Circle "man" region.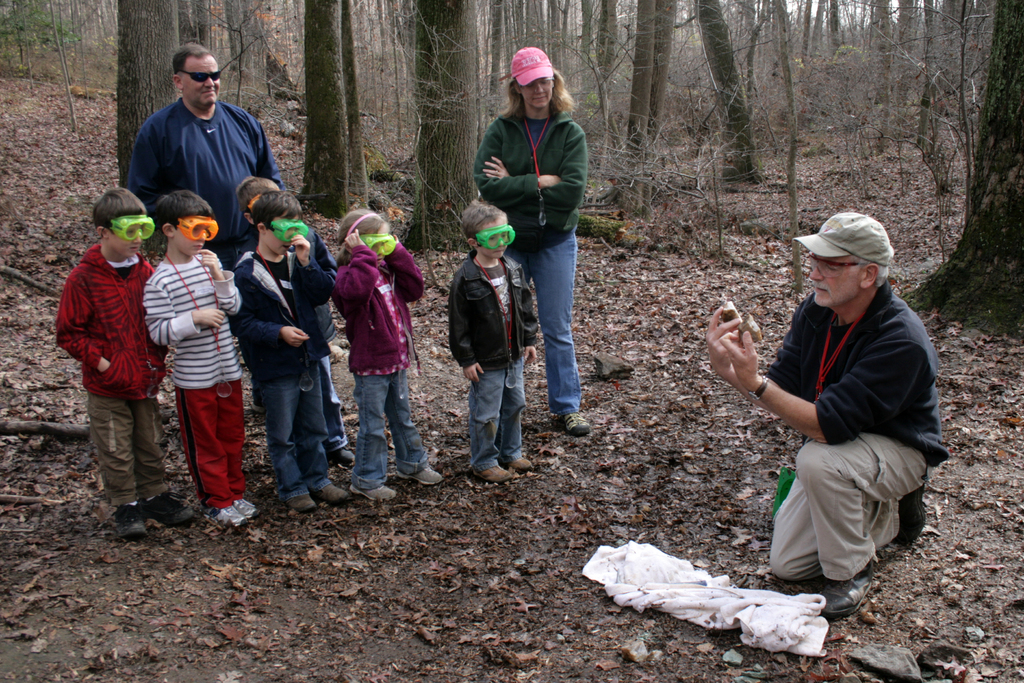
Region: l=708, t=211, r=939, b=623.
